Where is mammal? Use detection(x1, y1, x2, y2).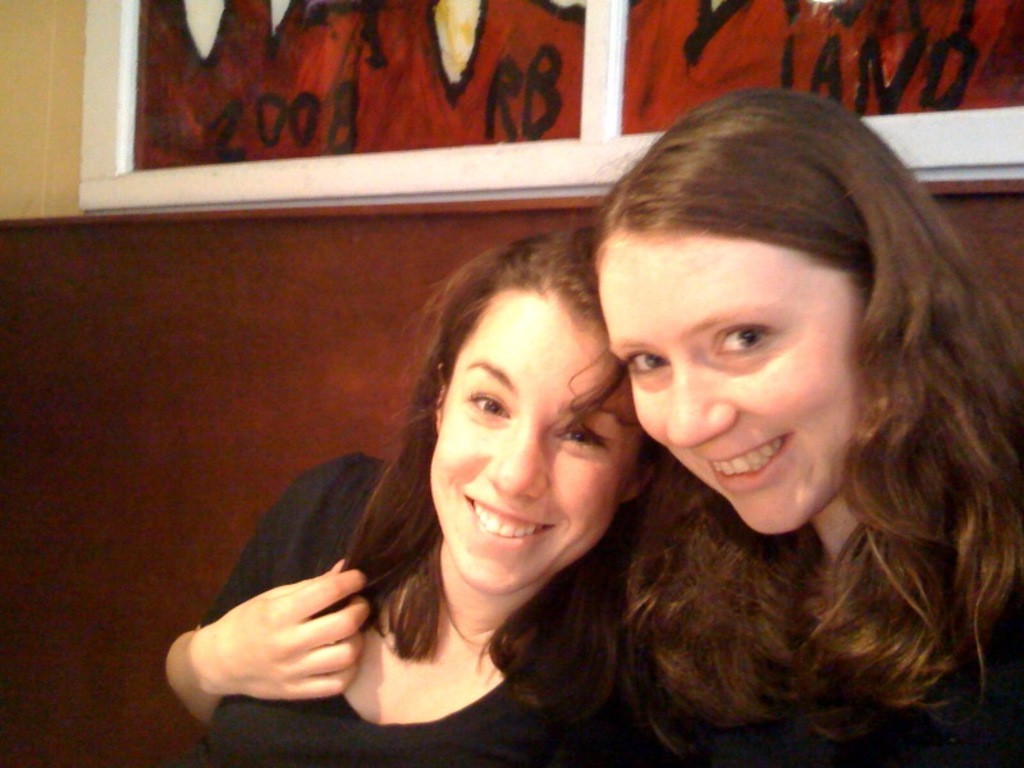
detection(163, 228, 681, 767).
